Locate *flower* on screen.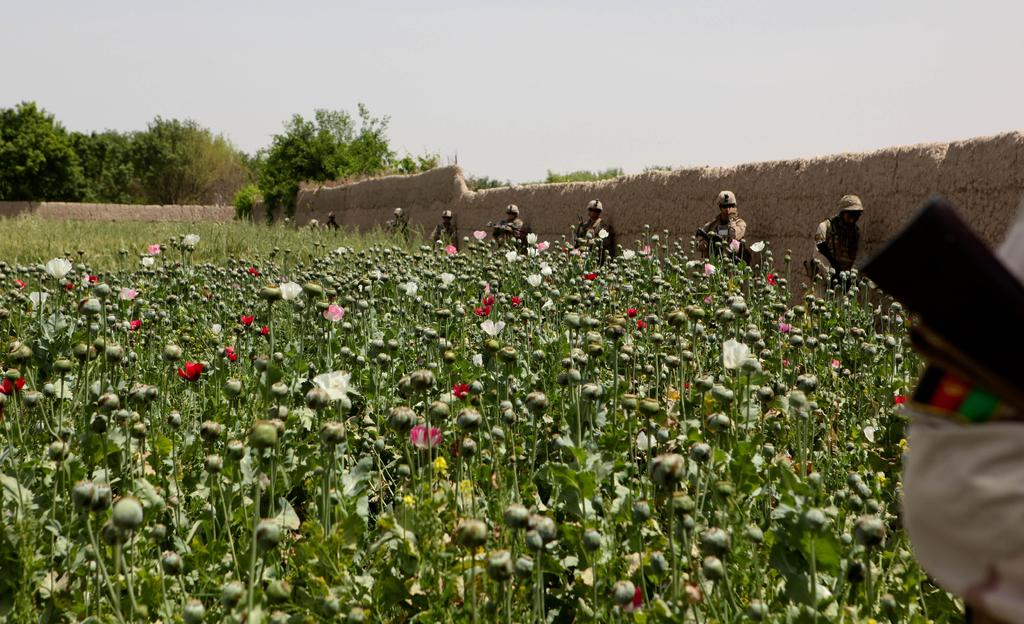
On screen at (540,240,548,254).
